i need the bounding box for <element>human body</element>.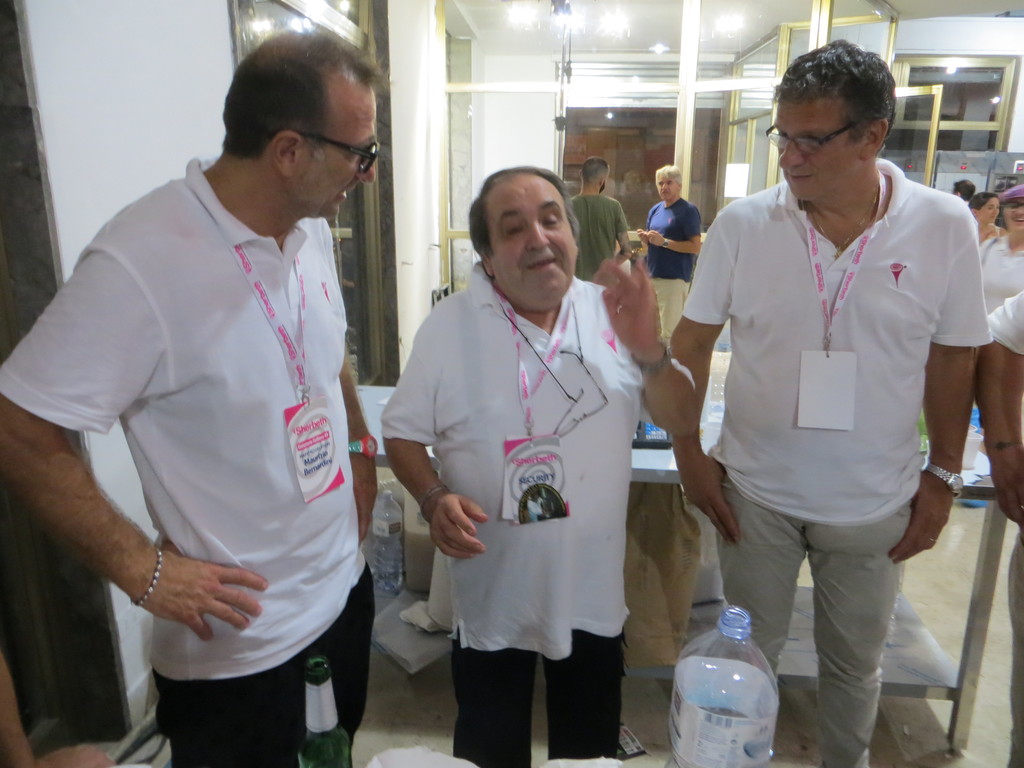
Here it is: detection(639, 201, 700, 344).
